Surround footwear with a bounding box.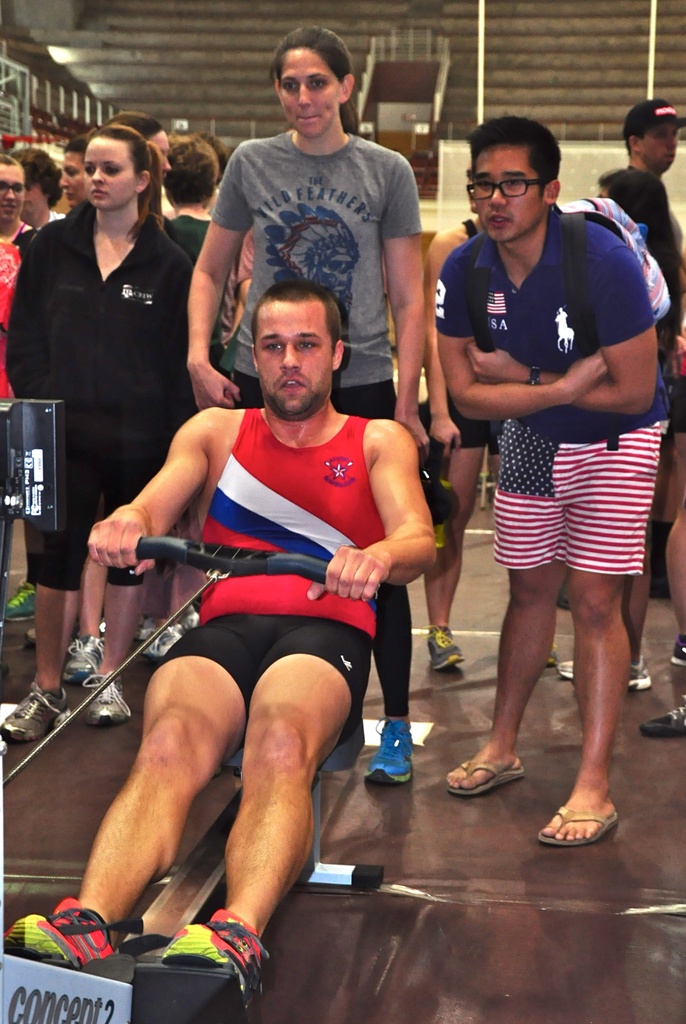
[x1=21, y1=624, x2=37, y2=653].
